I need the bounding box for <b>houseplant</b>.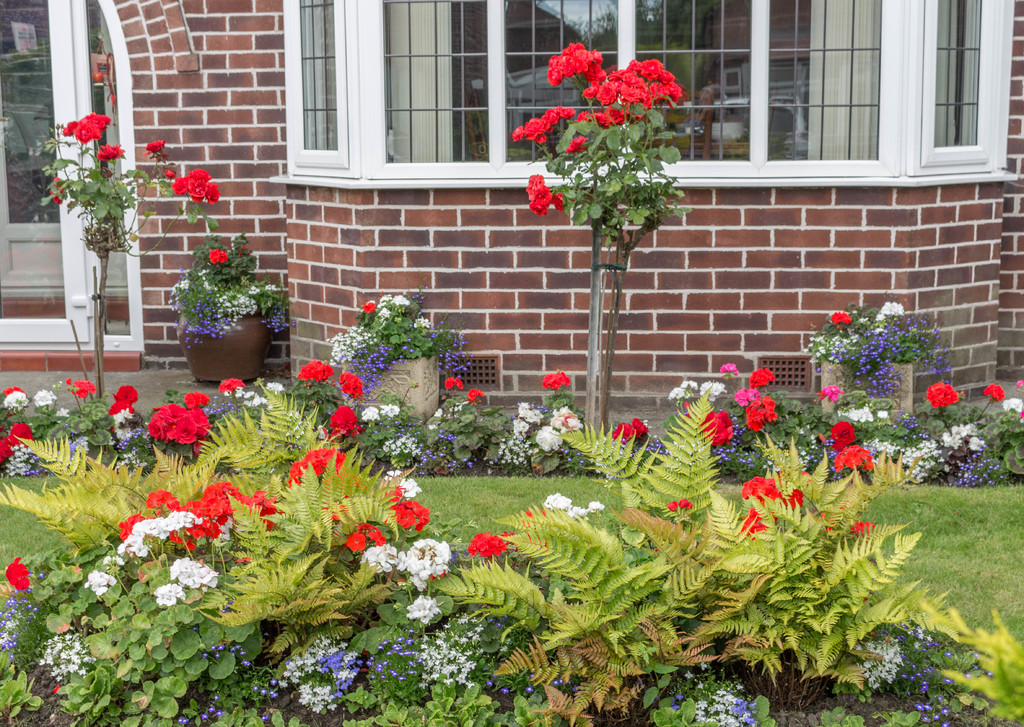
Here it is: bbox=[166, 211, 274, 373].
